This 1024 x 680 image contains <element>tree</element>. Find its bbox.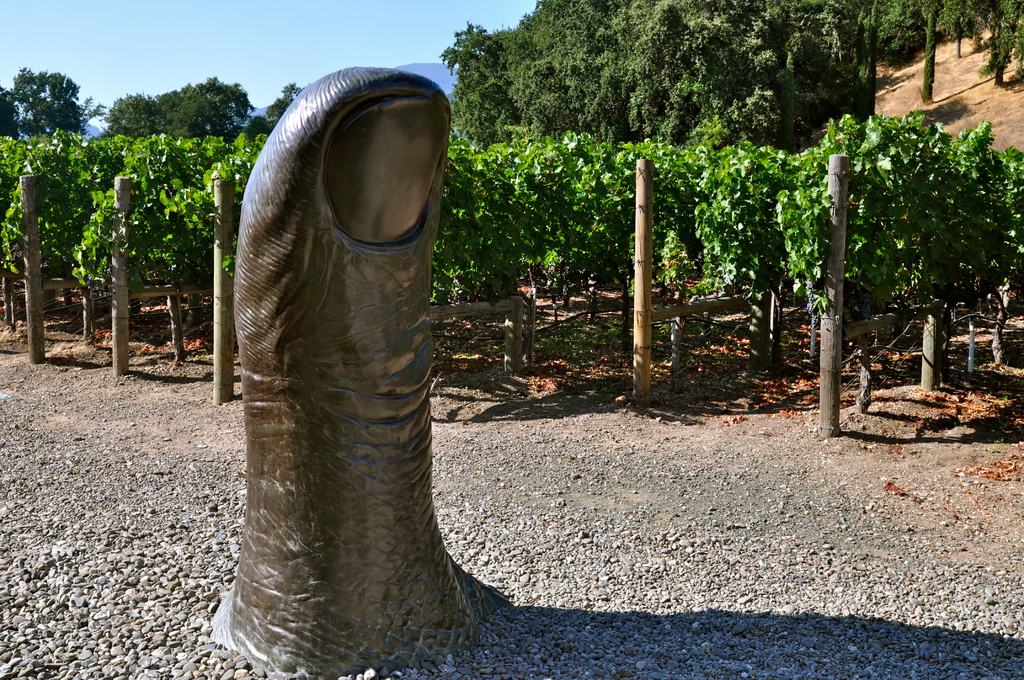
[x1=9, y1=63, x2=106, y2=138].
